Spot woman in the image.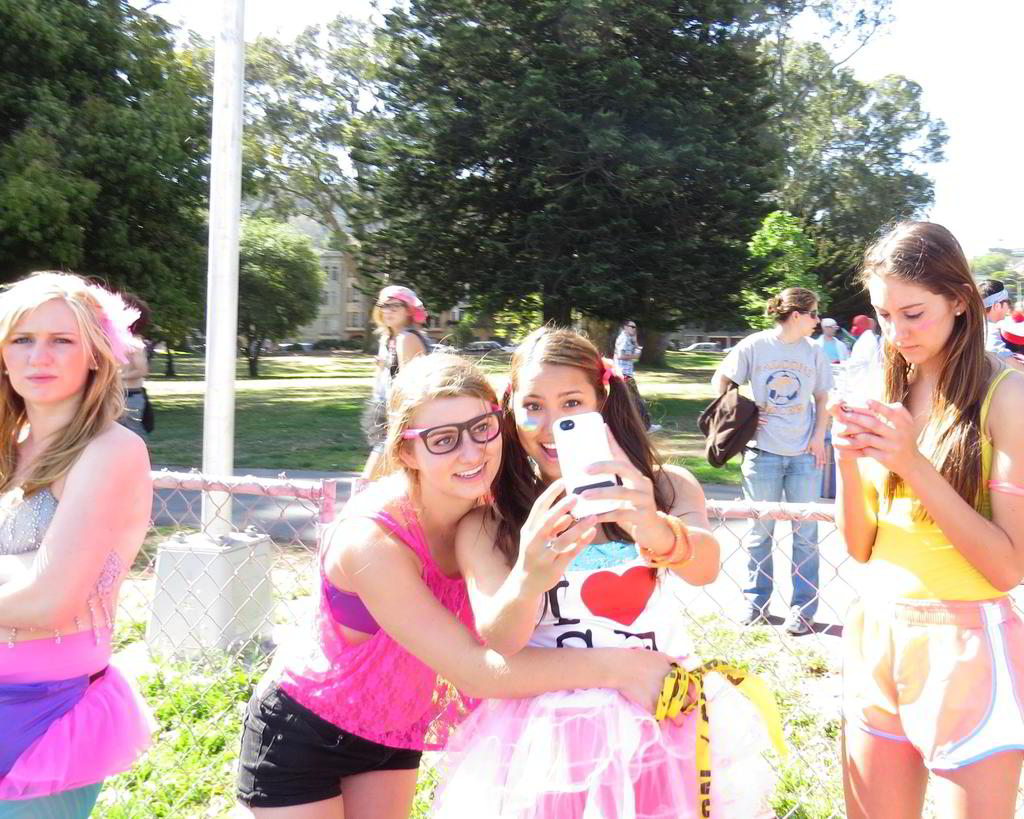
woman found at region(0, 271, 152, 818).
